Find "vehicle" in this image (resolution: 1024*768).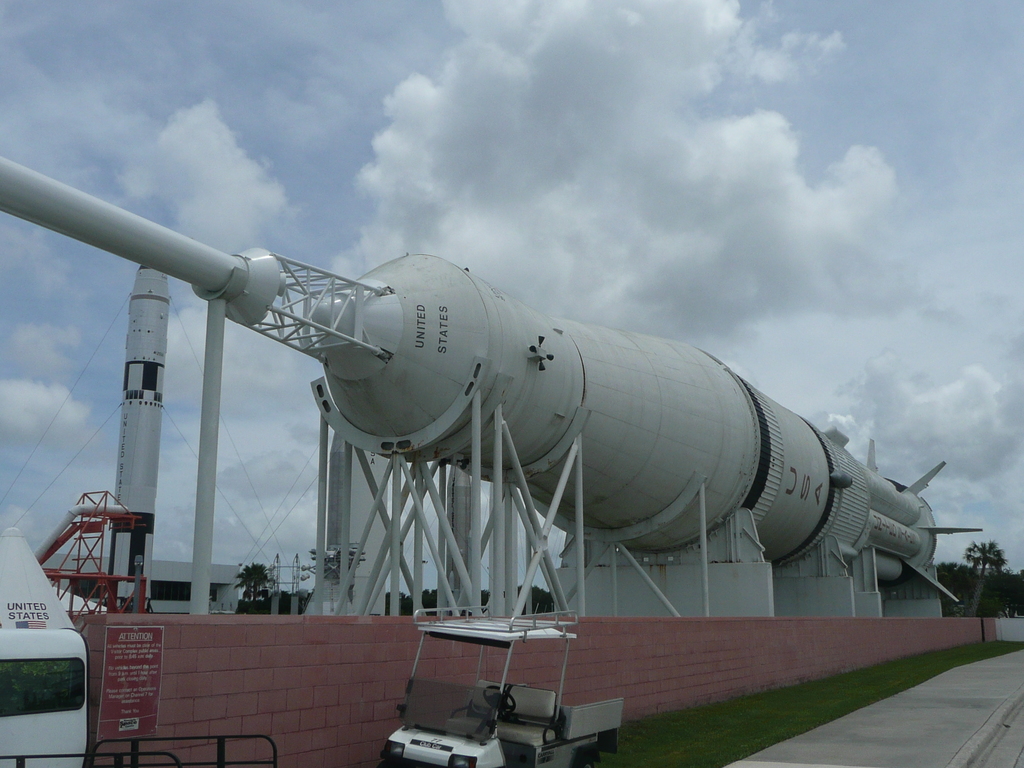
bbox(0, 521, 88, 767).
